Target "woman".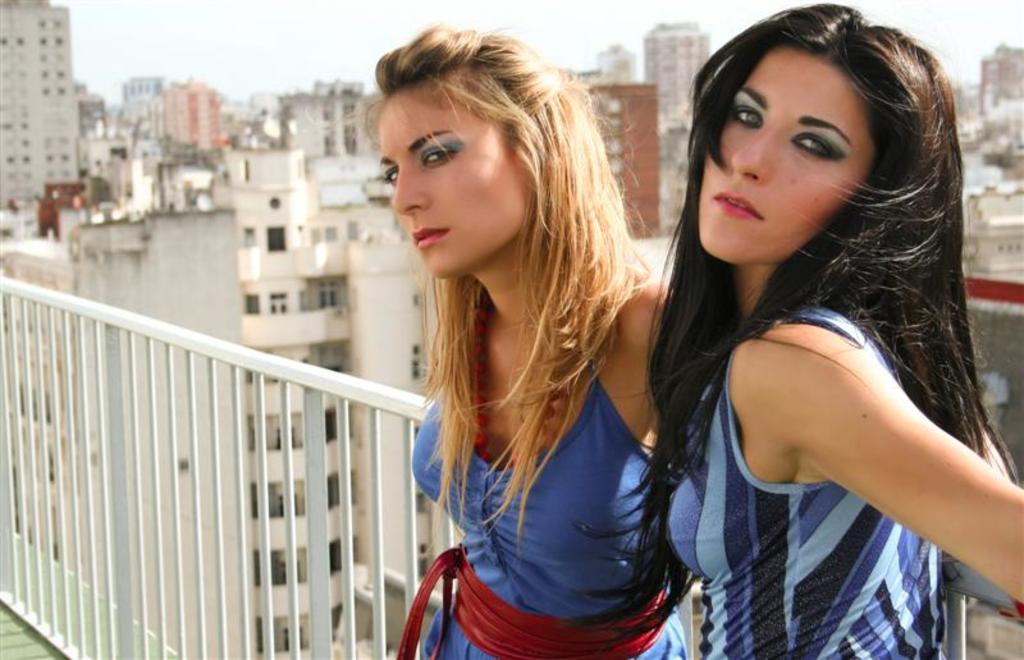
Target region: Rect(579, 0, 1023, 659).
